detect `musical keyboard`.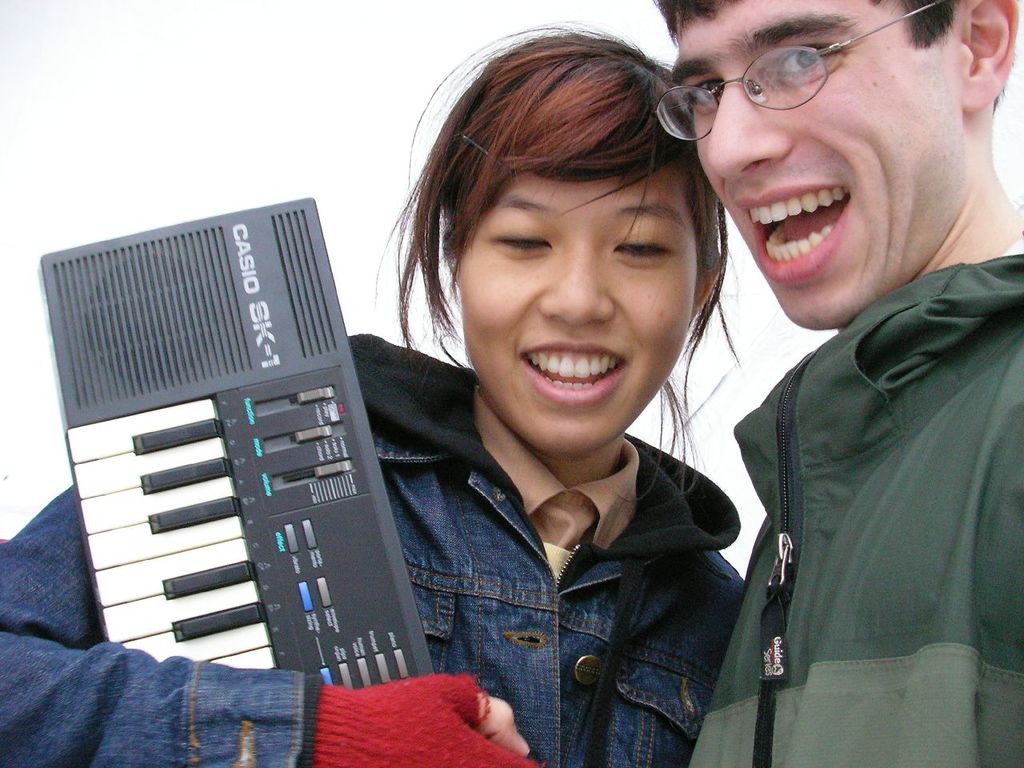
Detected at bbox=[25, 209, 428, 743].
